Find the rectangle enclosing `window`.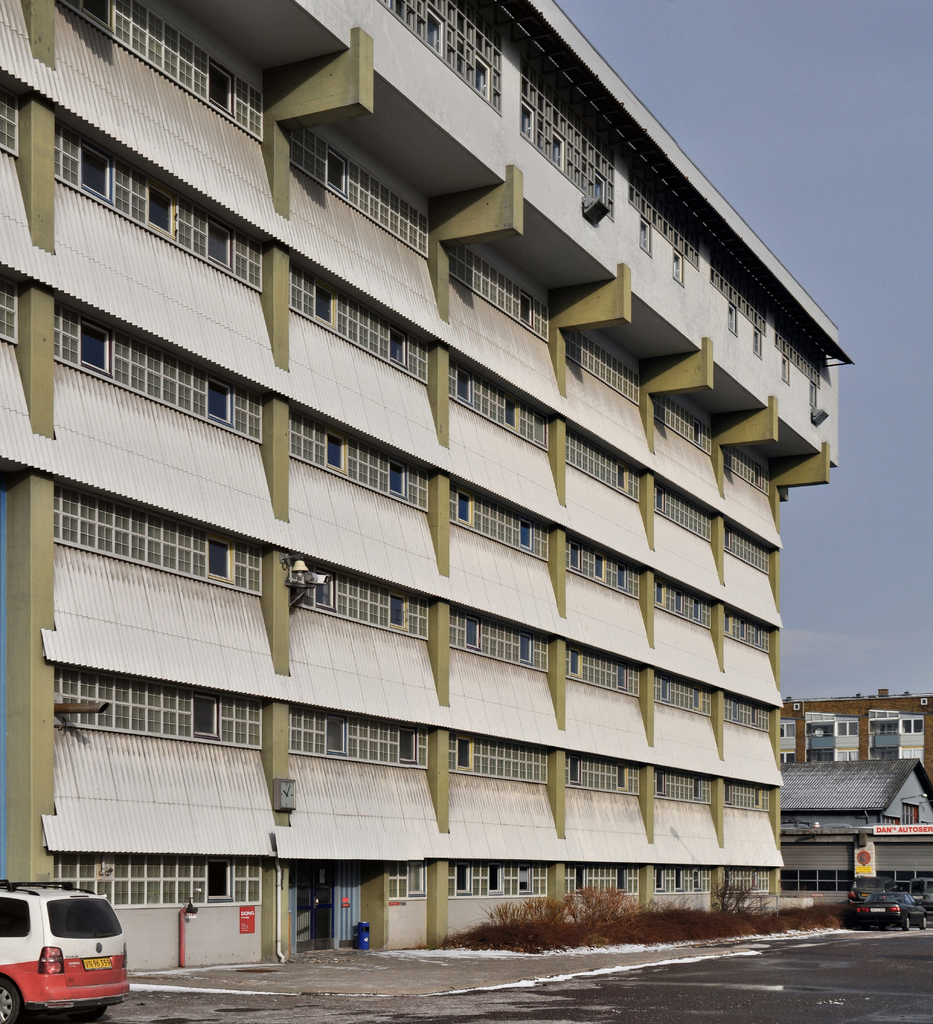
l=0, t=273, r=20, b=348.
